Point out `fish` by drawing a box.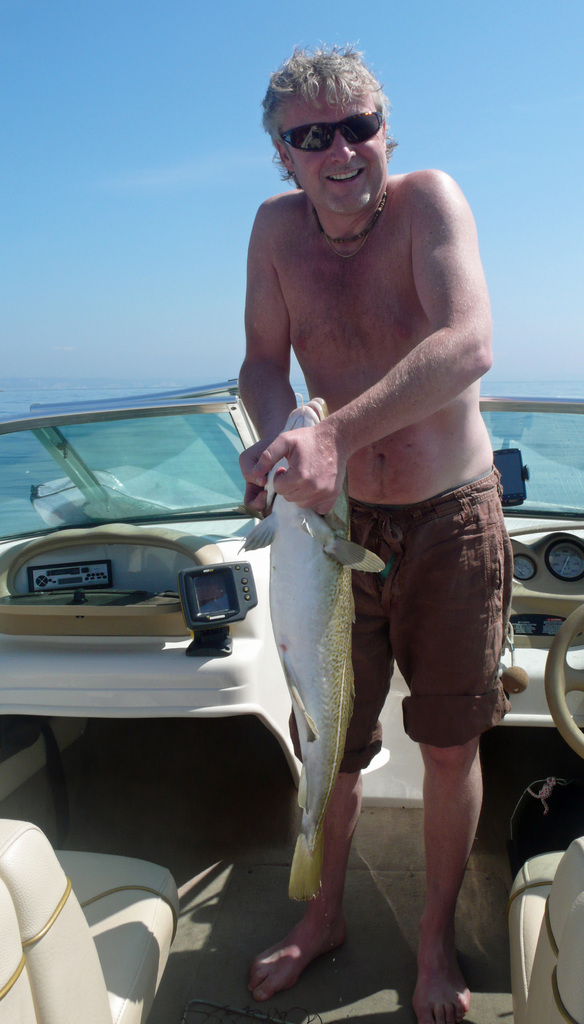
[x1=247, y1=412, x2=391, y2=961].
